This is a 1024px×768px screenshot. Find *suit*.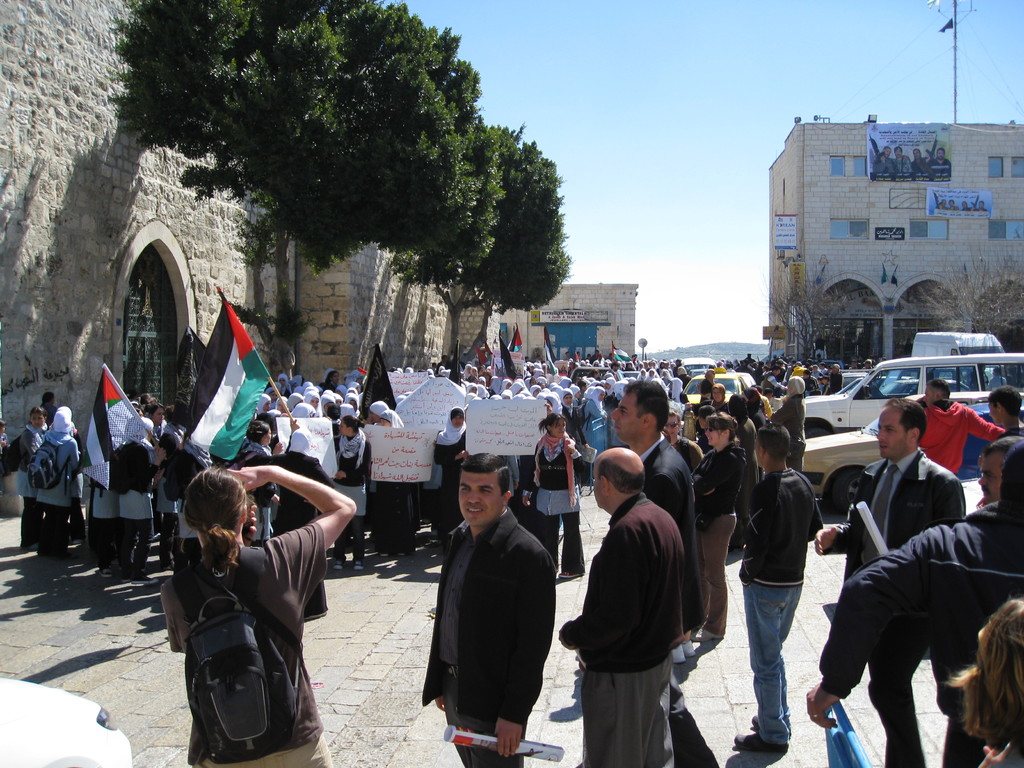
Bounding box: left=819, top=447, right=986, bottom=767.
